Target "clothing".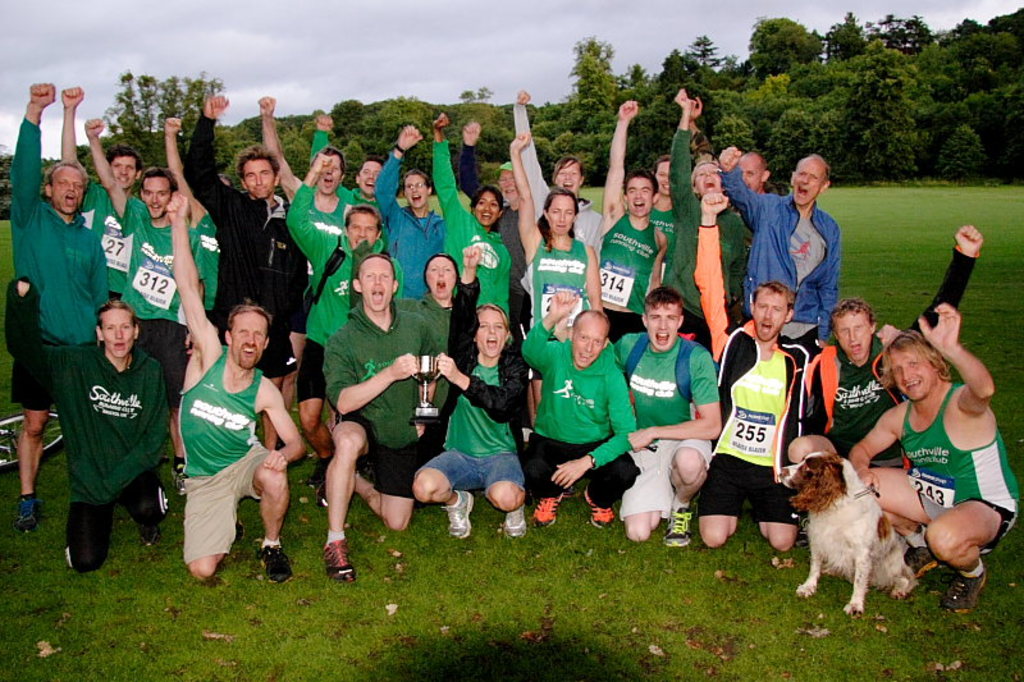
Target region: [287, 177, 402, 397].
